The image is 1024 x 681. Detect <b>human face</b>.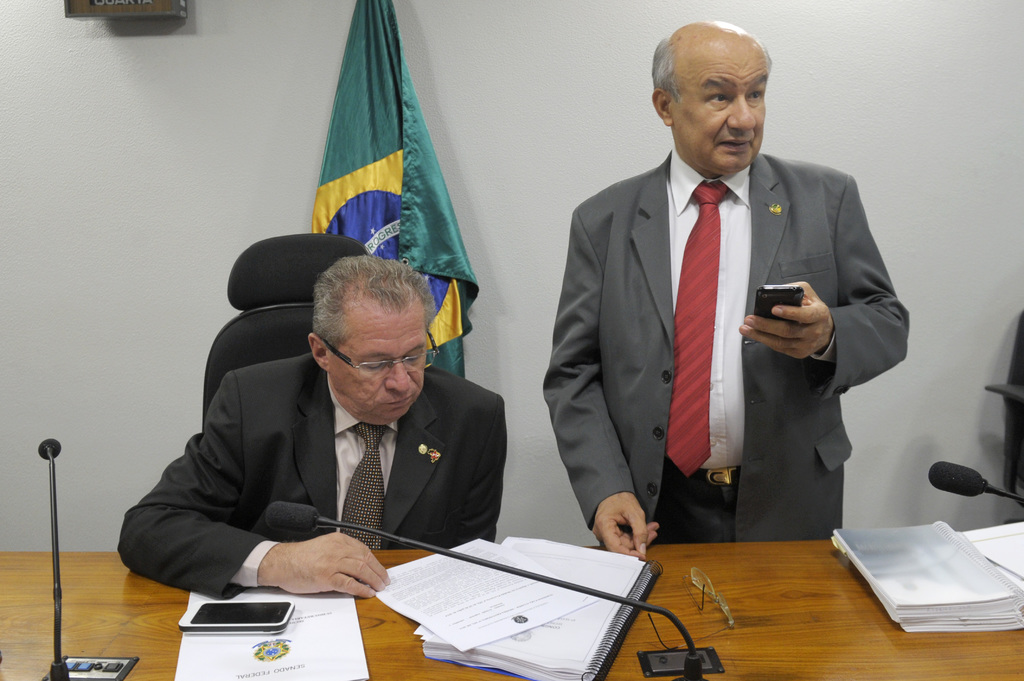
Detection: bbox(326, 307, 424, 424).
